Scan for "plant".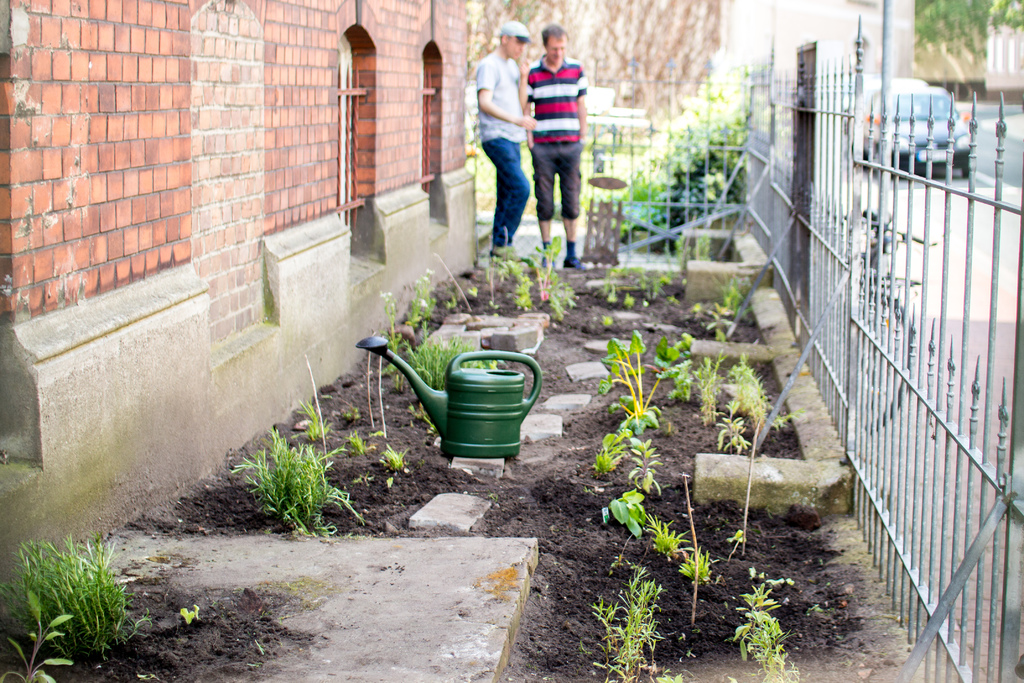
Scan result: box=[717, 284, 756, 339].
